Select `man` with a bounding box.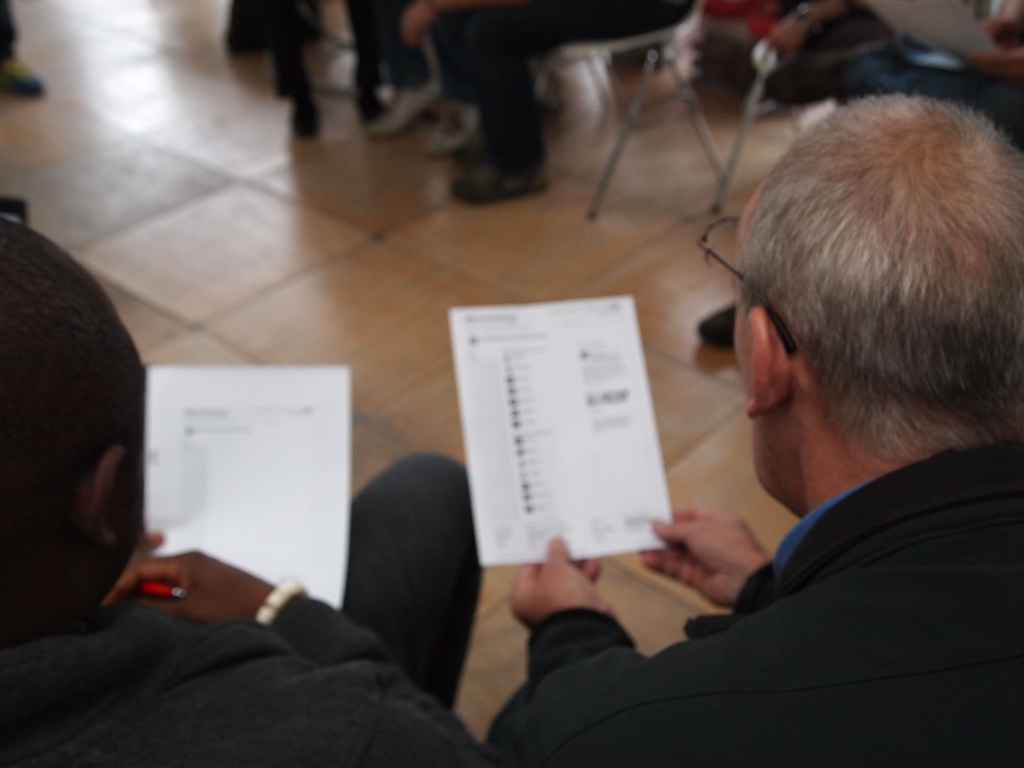
0/213/508/767.
